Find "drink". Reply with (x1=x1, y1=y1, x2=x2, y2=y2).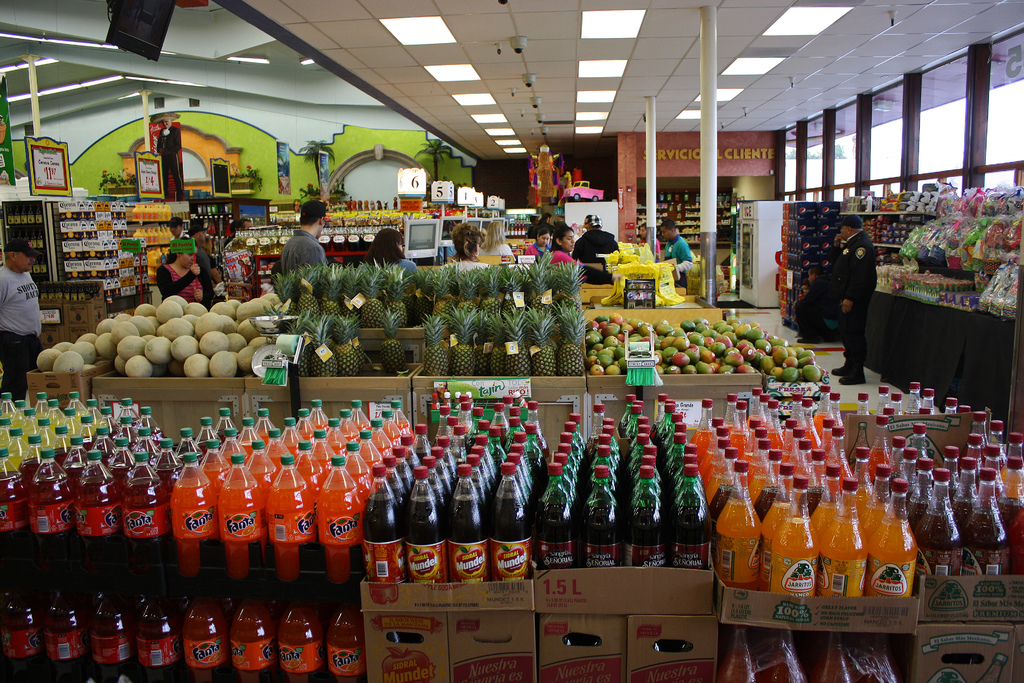
(x1=378, y1=416, x2=394, y2=452).
